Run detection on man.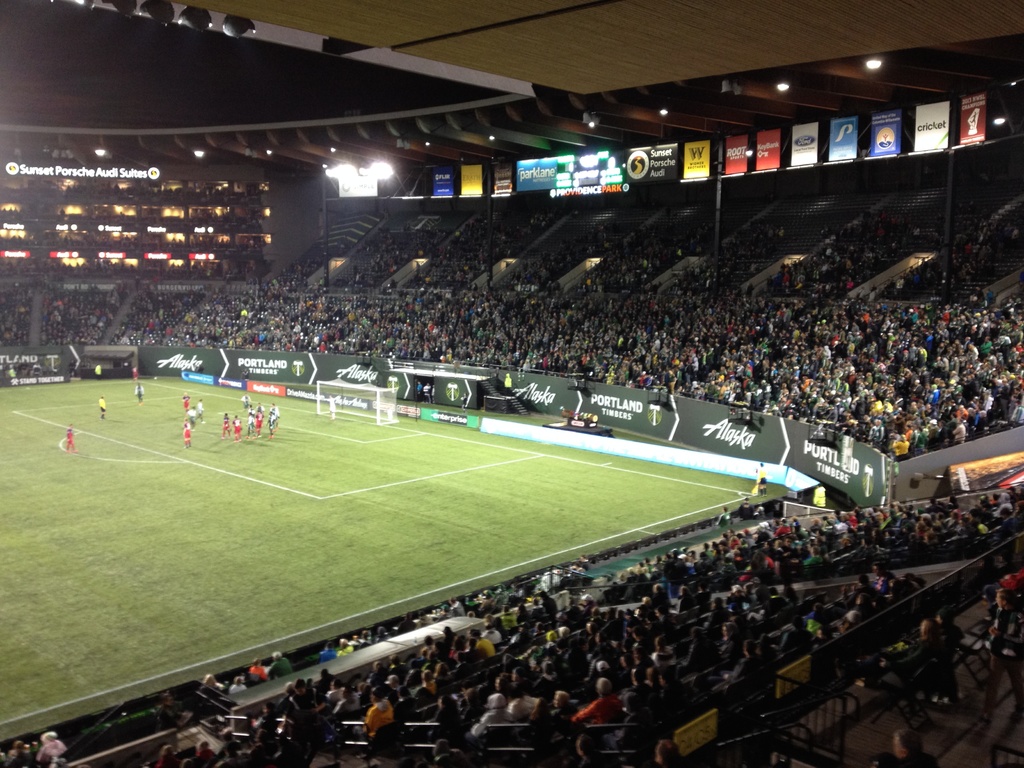
Result: (245, 413, 253, 435).
